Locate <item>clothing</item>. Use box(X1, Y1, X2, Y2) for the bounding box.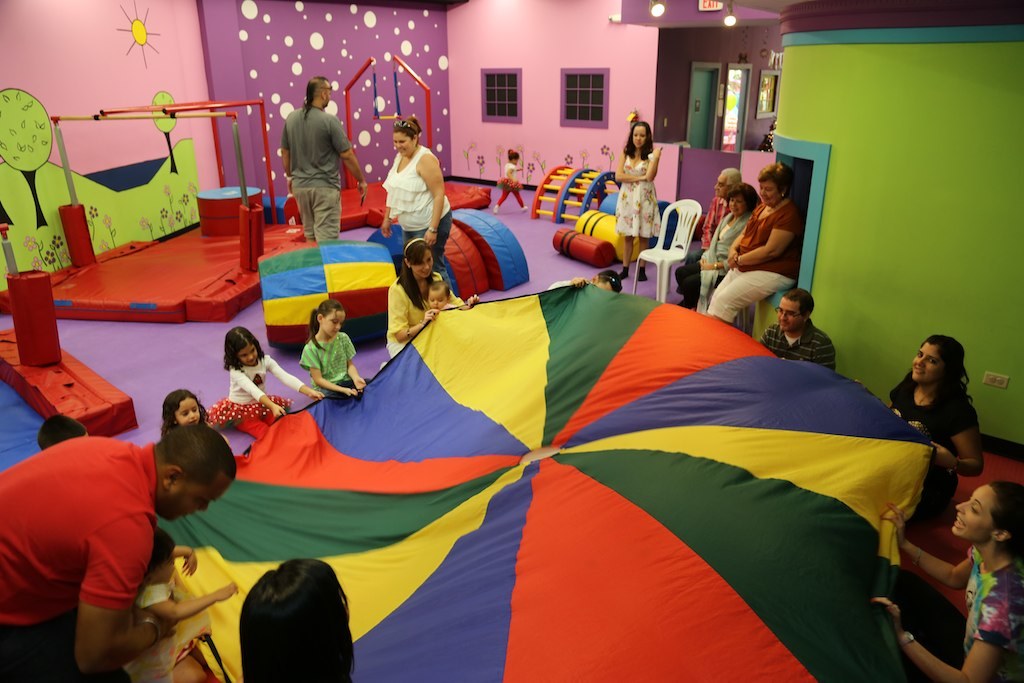
box(384, 275, 463, 357).
